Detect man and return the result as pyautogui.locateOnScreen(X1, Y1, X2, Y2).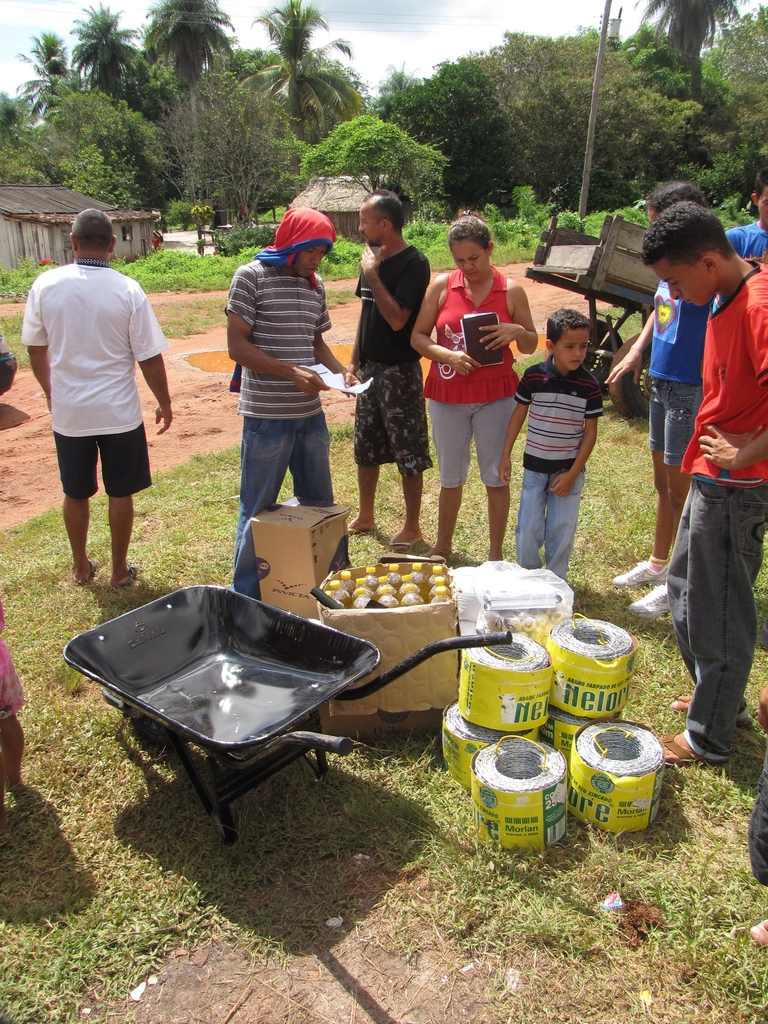
pyautogui.locateOnScreen(347, 188, 438, 548).
